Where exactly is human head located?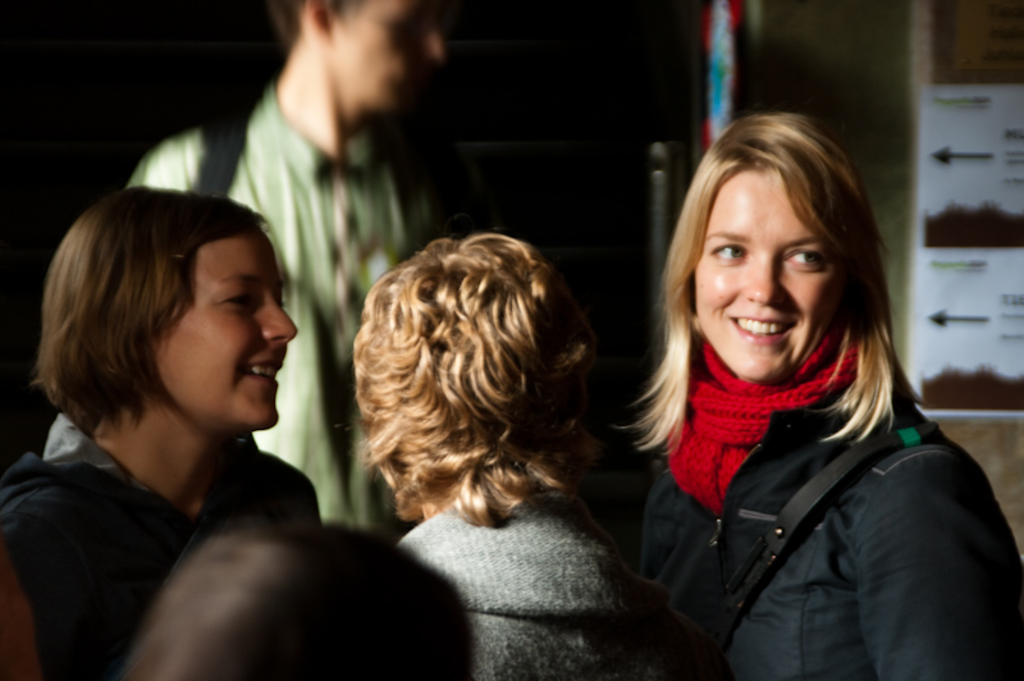
Its bounding box is [left=44, top=173, right=293, bottom=447].
